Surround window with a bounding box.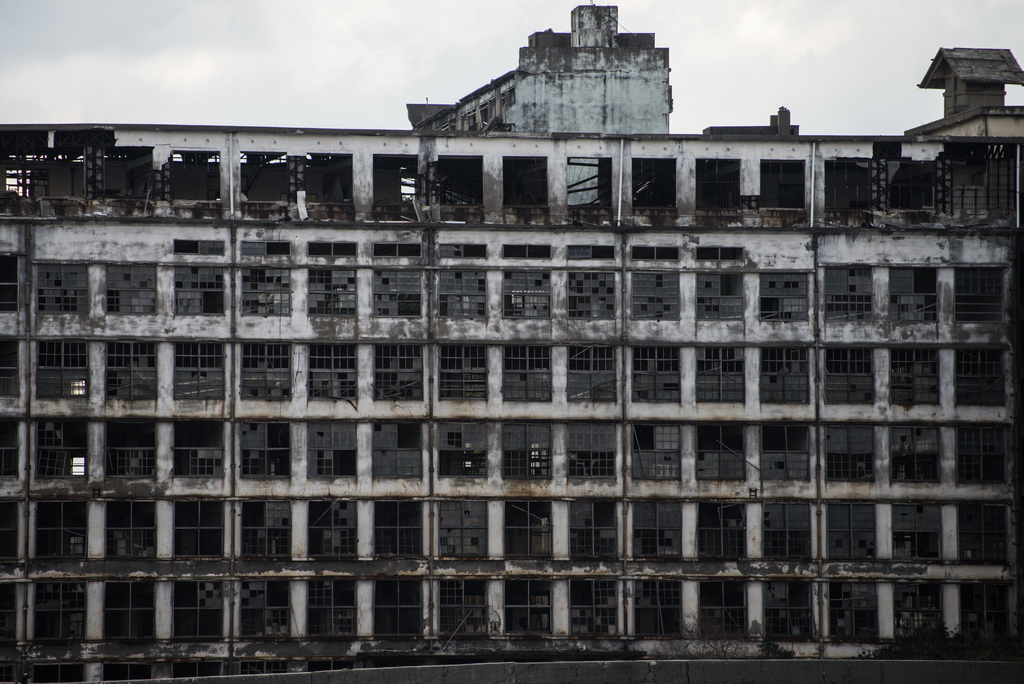
pyautogui.locateOnScreen(695, 160, 746, 210).
